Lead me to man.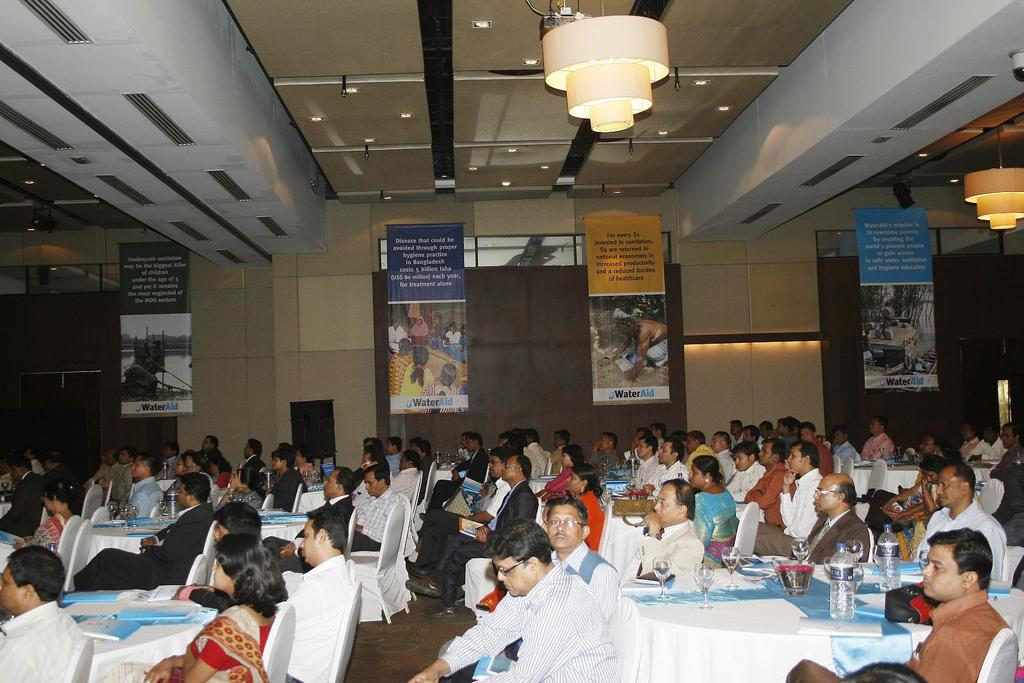
Lead to <bbox>26, 445, 47, 473</bbox>.
